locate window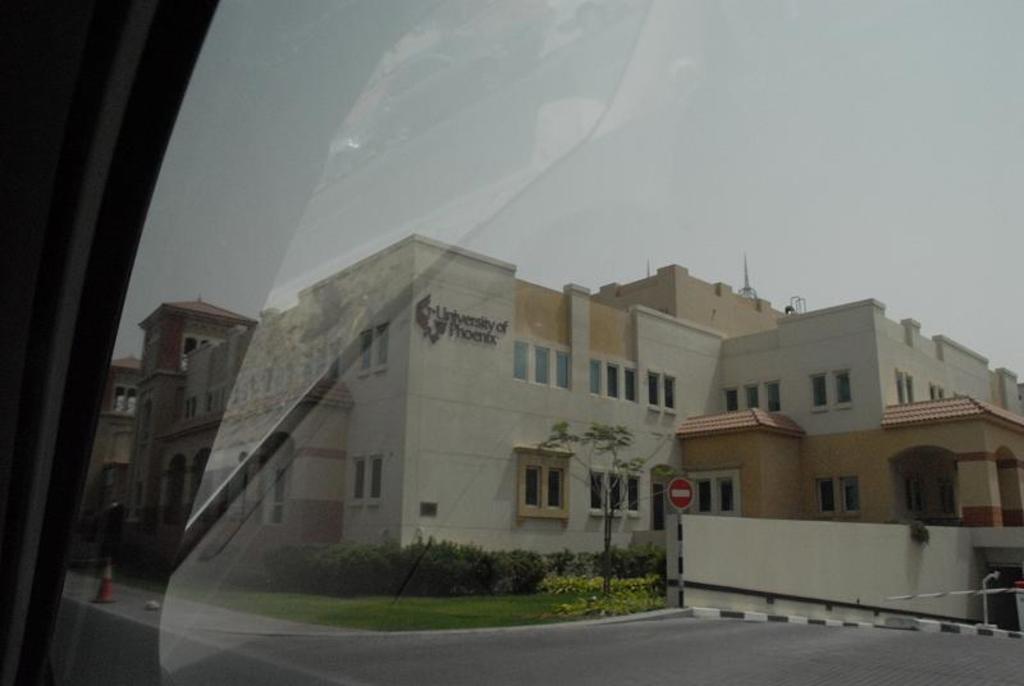
[836, 370, 852, 407]
